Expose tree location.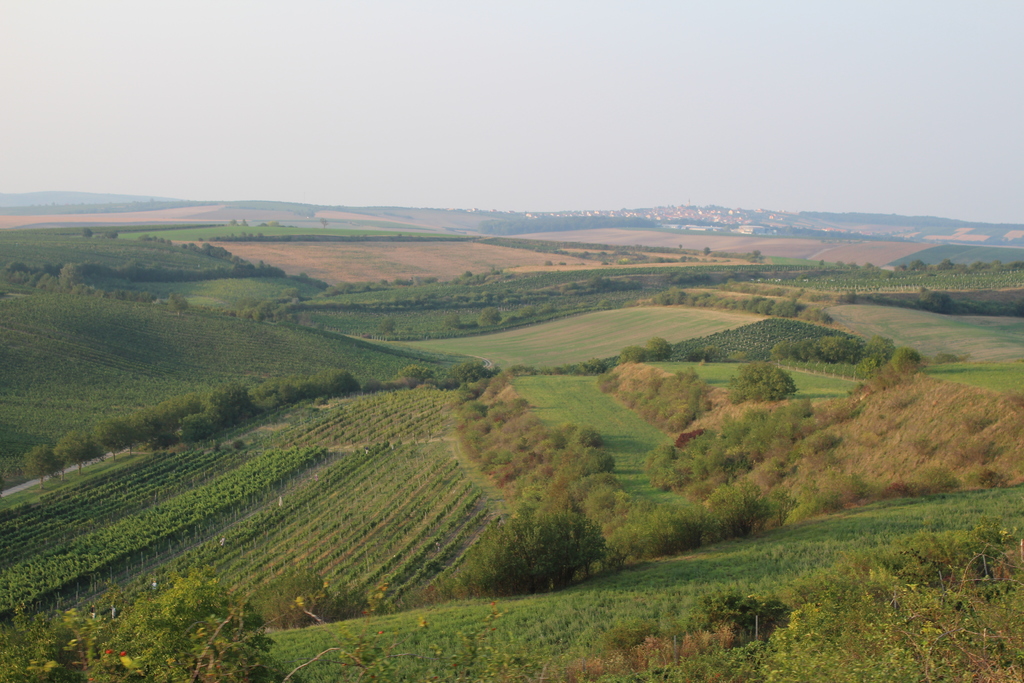
Exposed at pyautogui.locateOnScreen(22, 442, 58, 486).
